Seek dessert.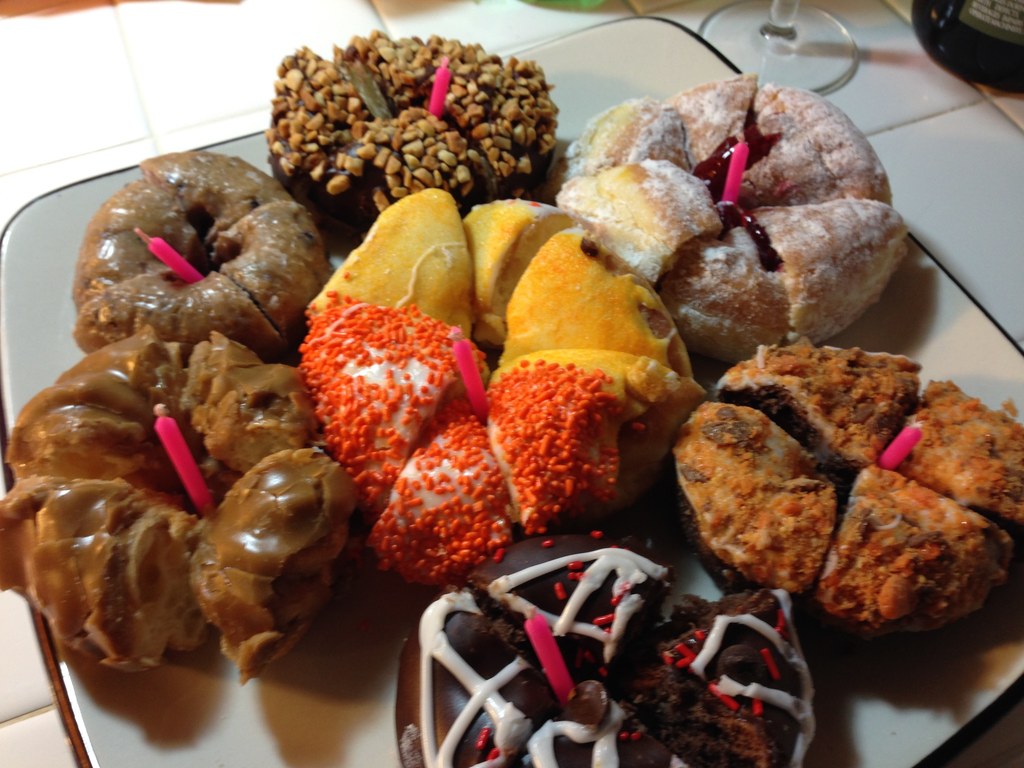
(0, 330, 355, 683).
